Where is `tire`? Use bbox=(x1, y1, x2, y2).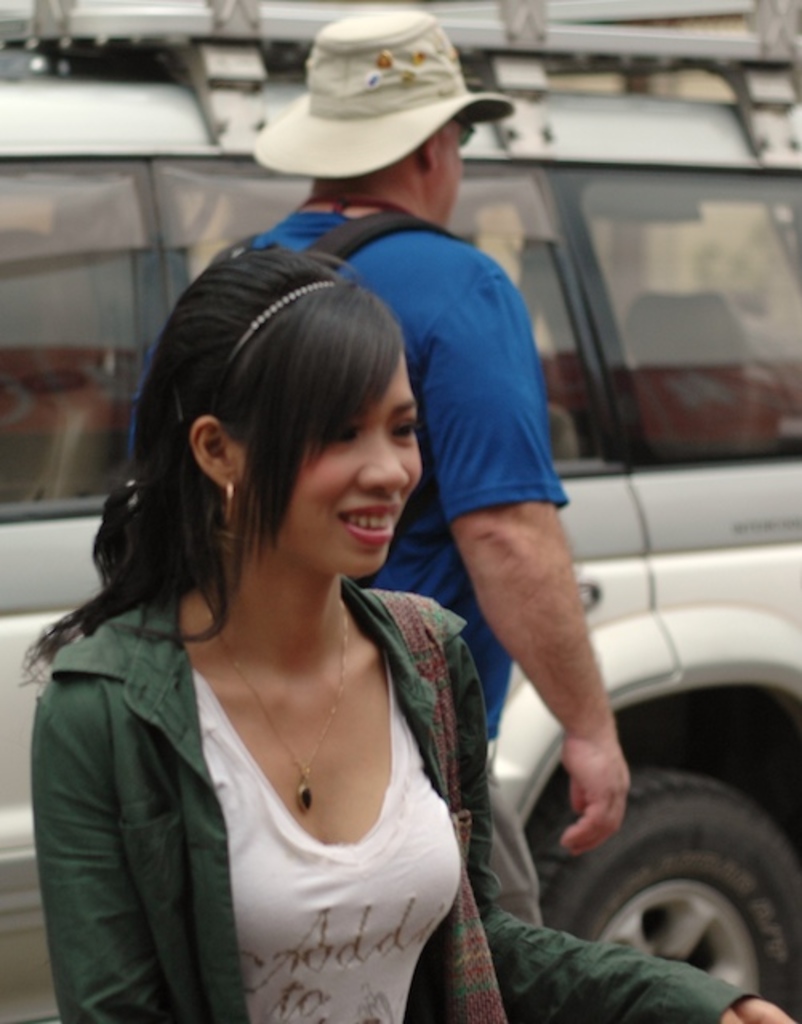
bbox=(530, 763, 800, 1022).
